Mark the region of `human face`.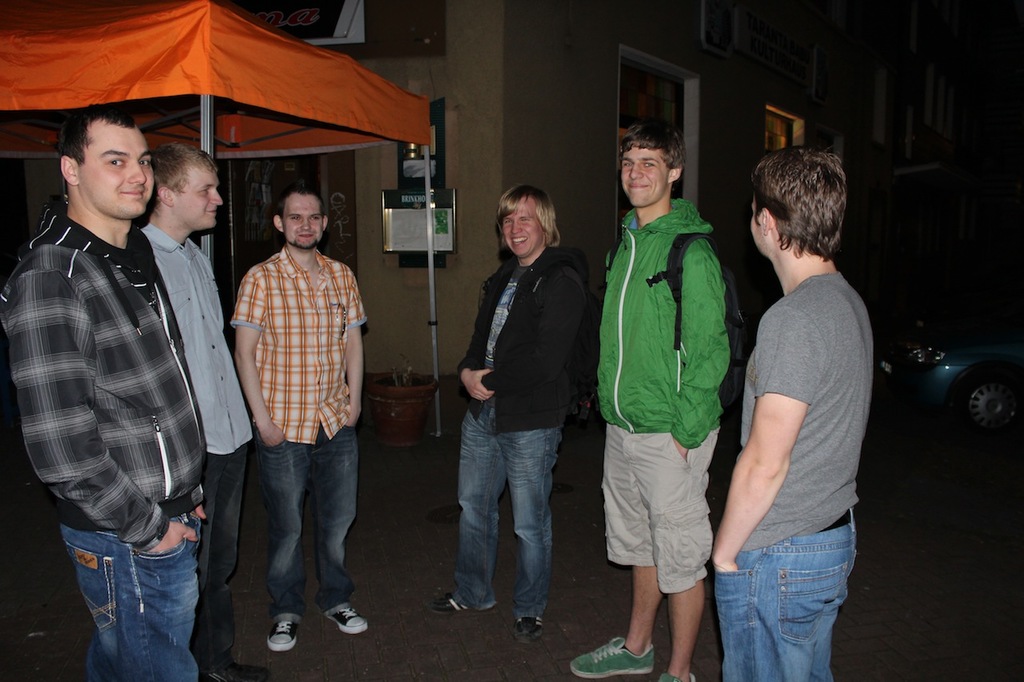
Region: bbox=(172, 166, 226, 231).
